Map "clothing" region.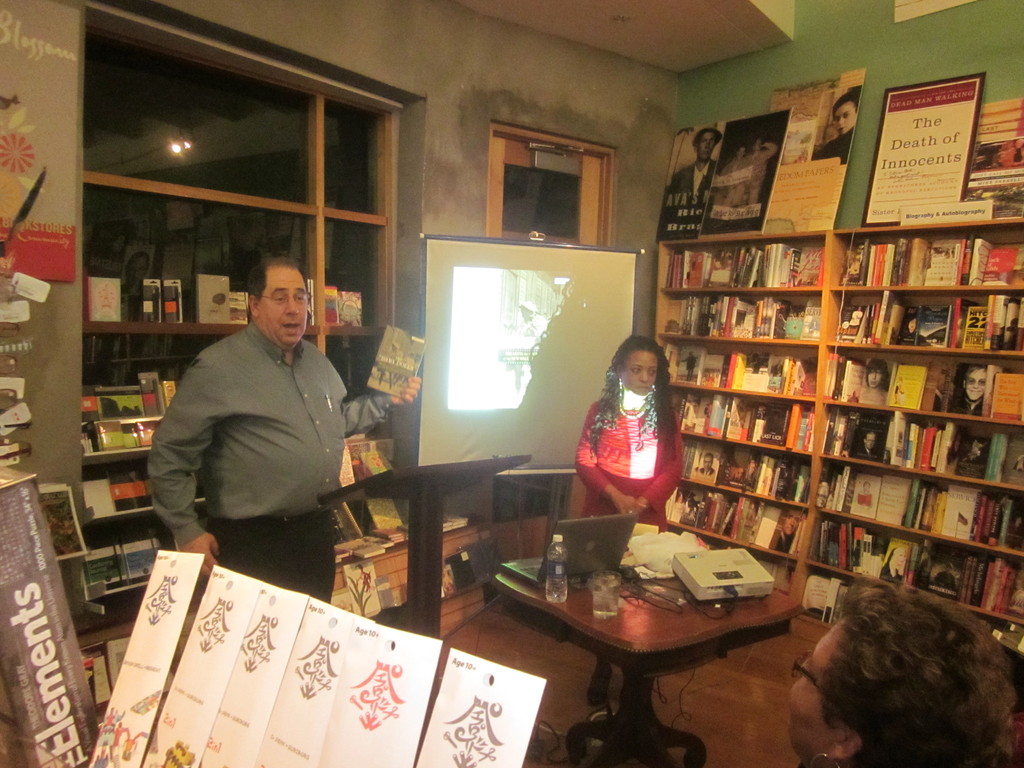
Mapped to box=[137, 314, 400, 620].
